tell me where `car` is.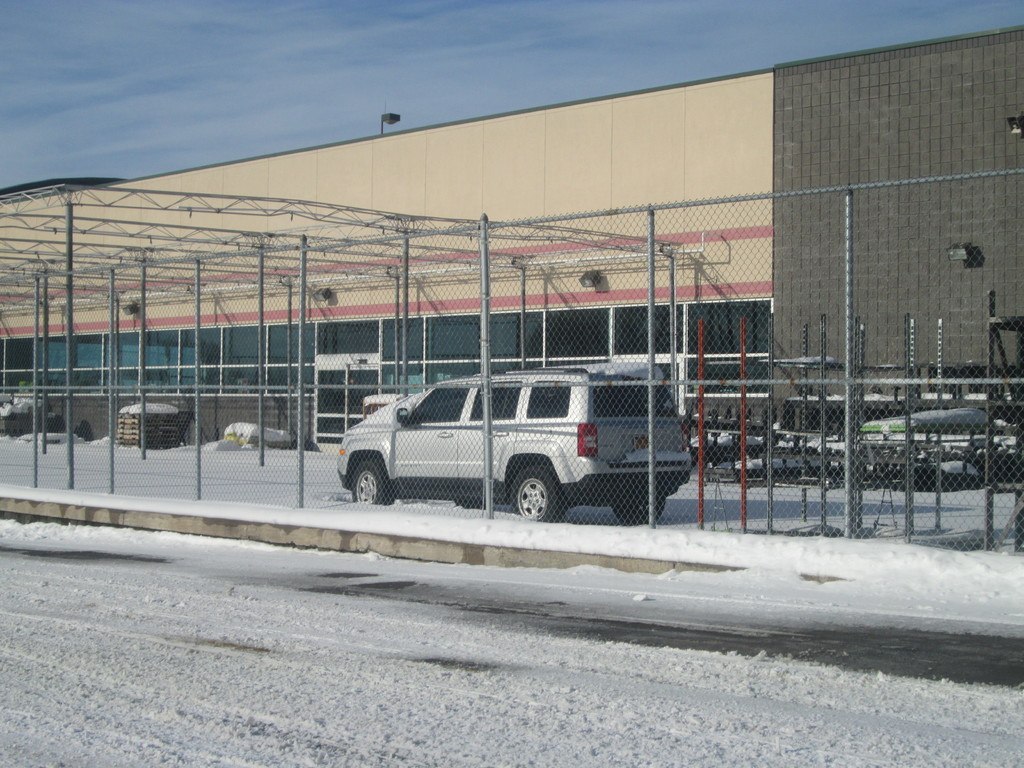
`car` is at bbox=[335, 365, 697, 525].
